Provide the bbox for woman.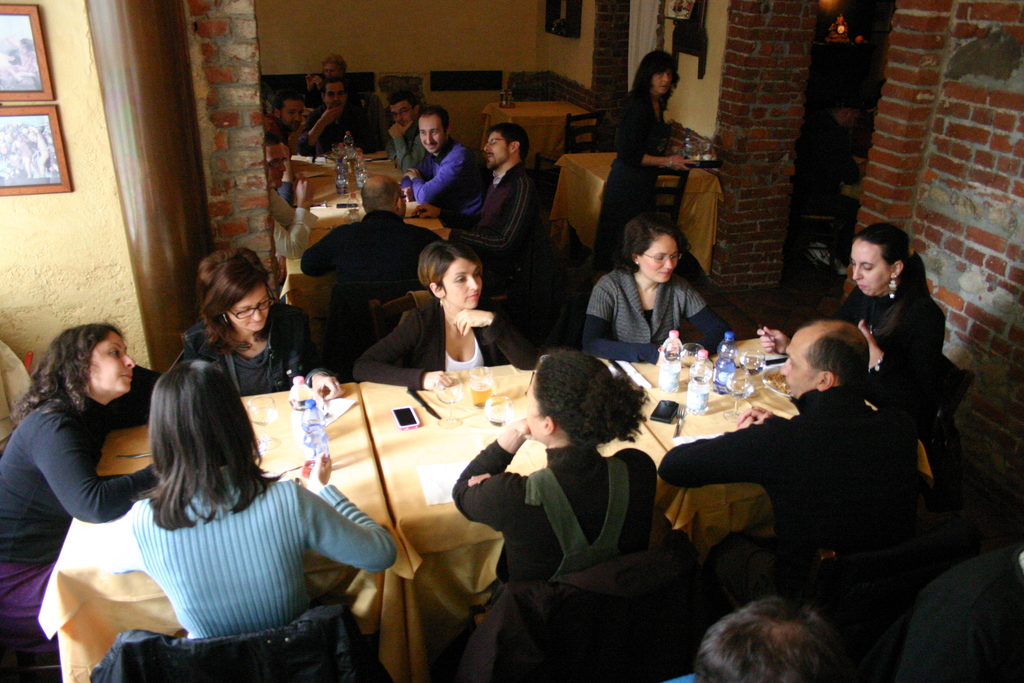
(x1=303, y1=56, x2=345, y2=97).
